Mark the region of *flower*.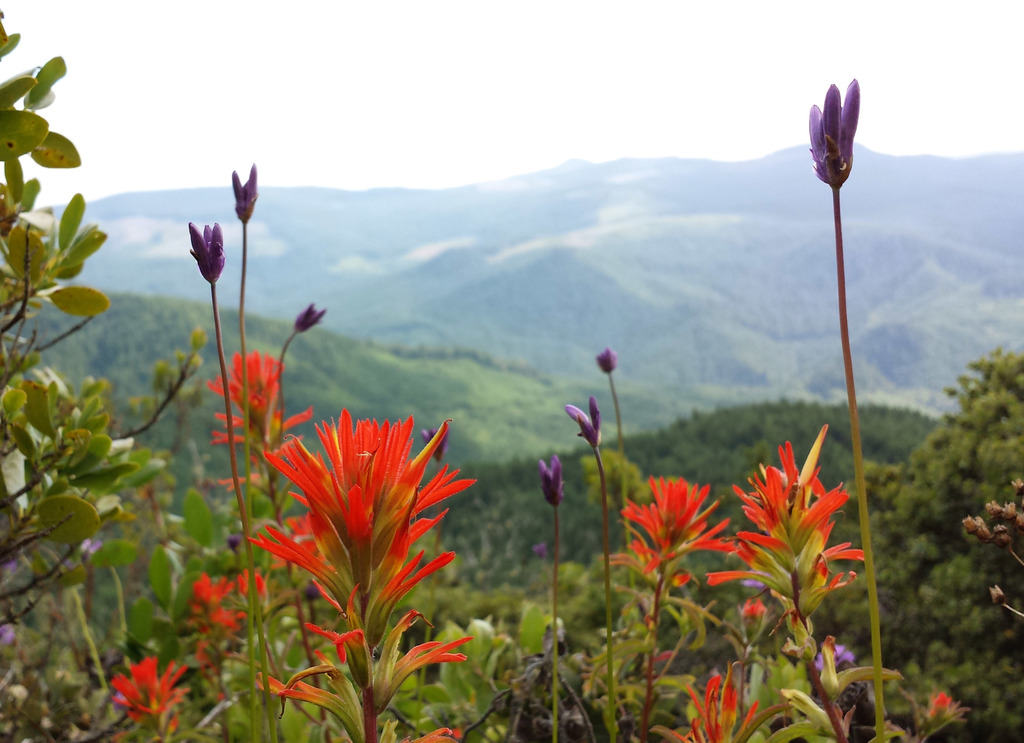
Region: left=618, top=479, right=721, bottom=606.
